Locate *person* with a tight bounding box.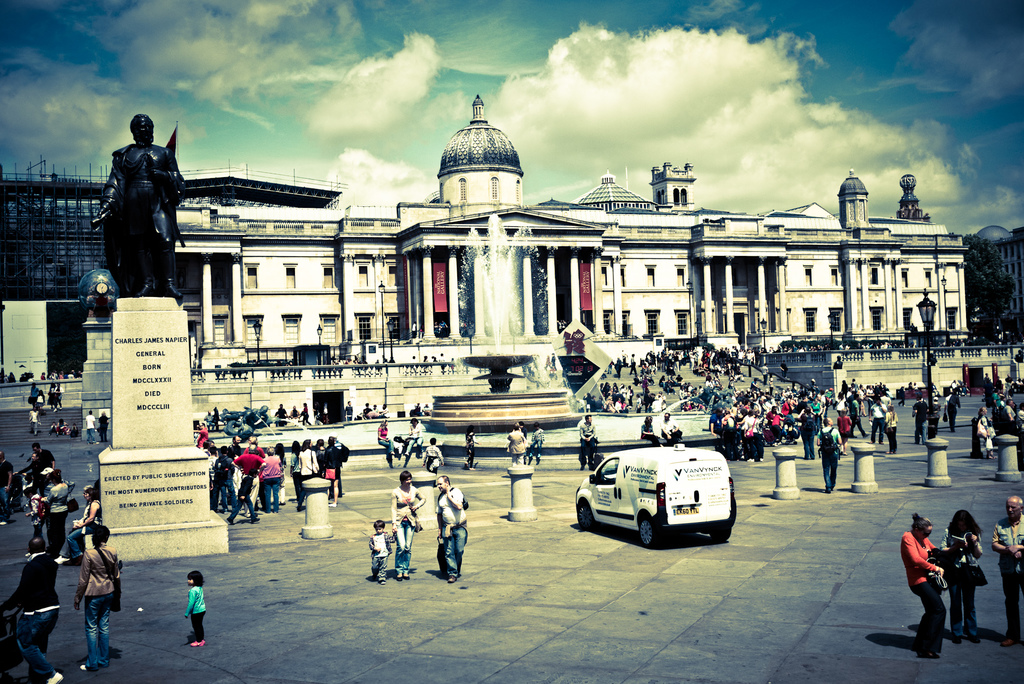
[left=302, top=402, right=312, bottom=424].
